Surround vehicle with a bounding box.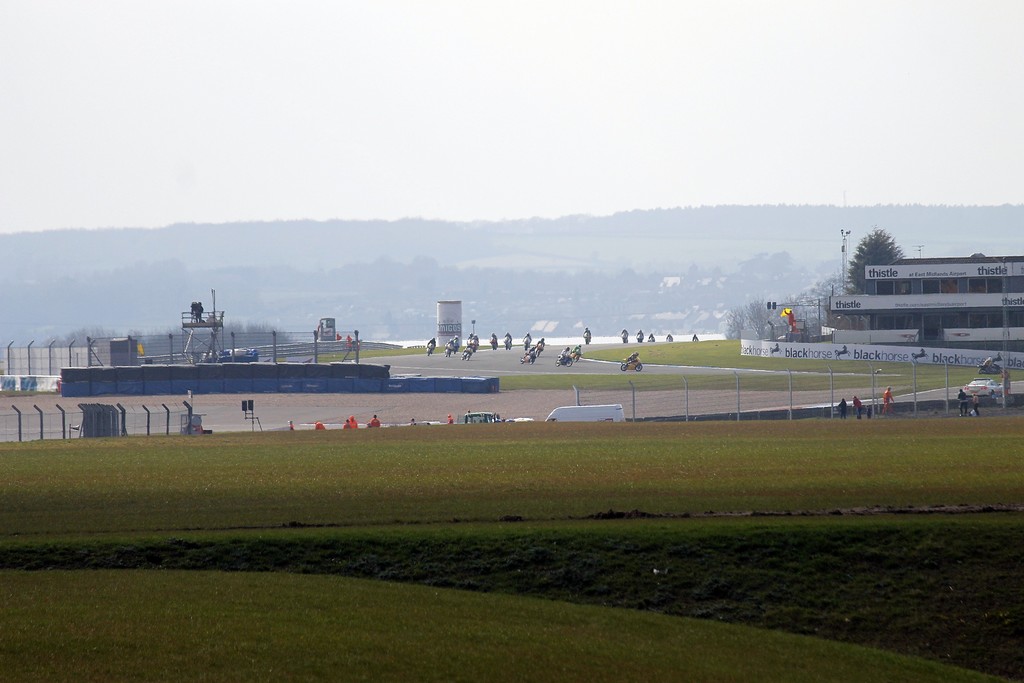
Rect(956, 398, 982, 419).
